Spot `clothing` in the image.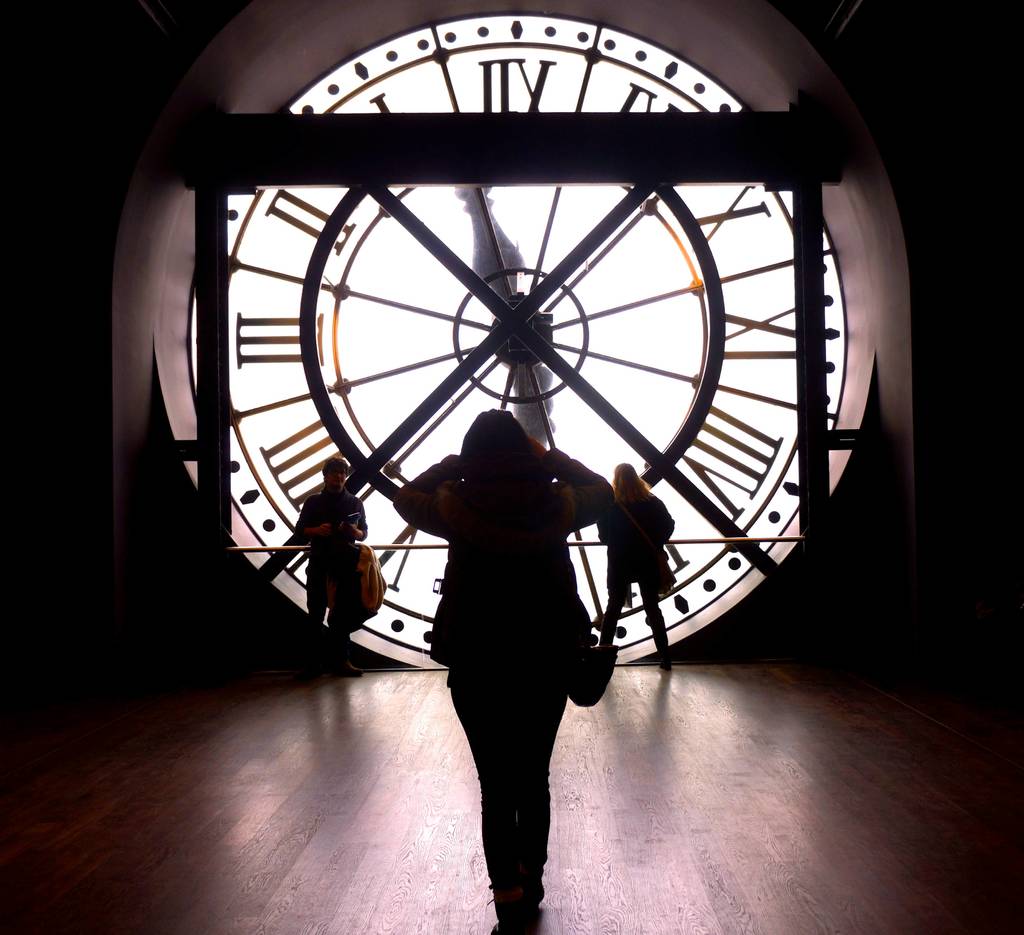
`clothing` found at locate(279, 489, 364, 653).
